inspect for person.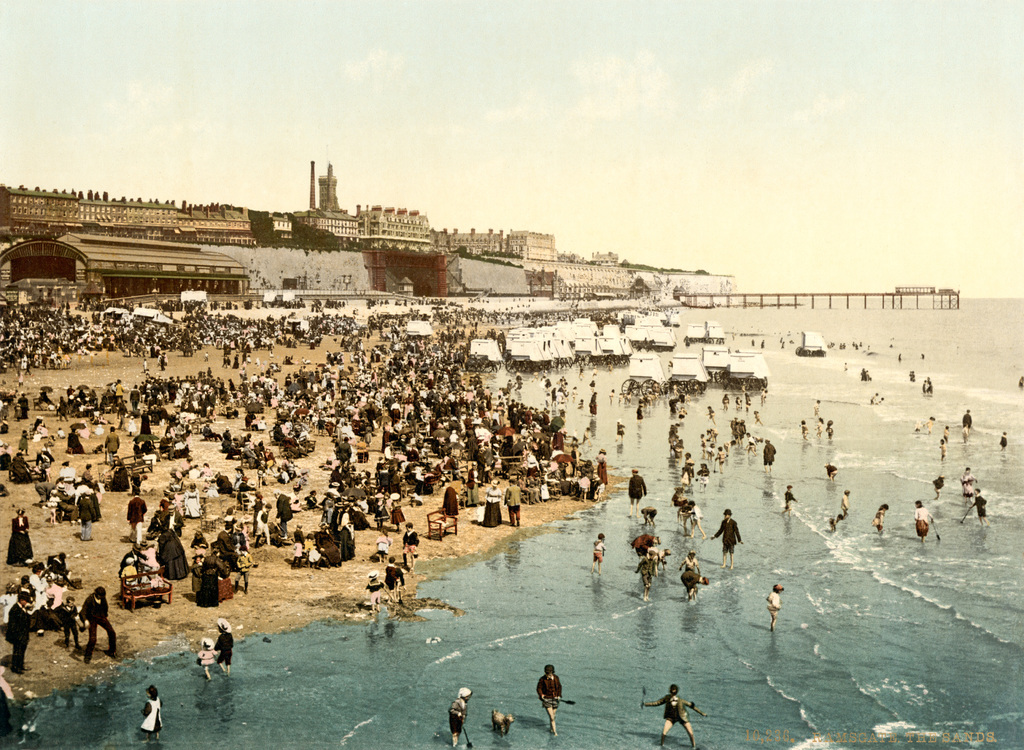
Inspection: <box>196,636,219,678</box>.
